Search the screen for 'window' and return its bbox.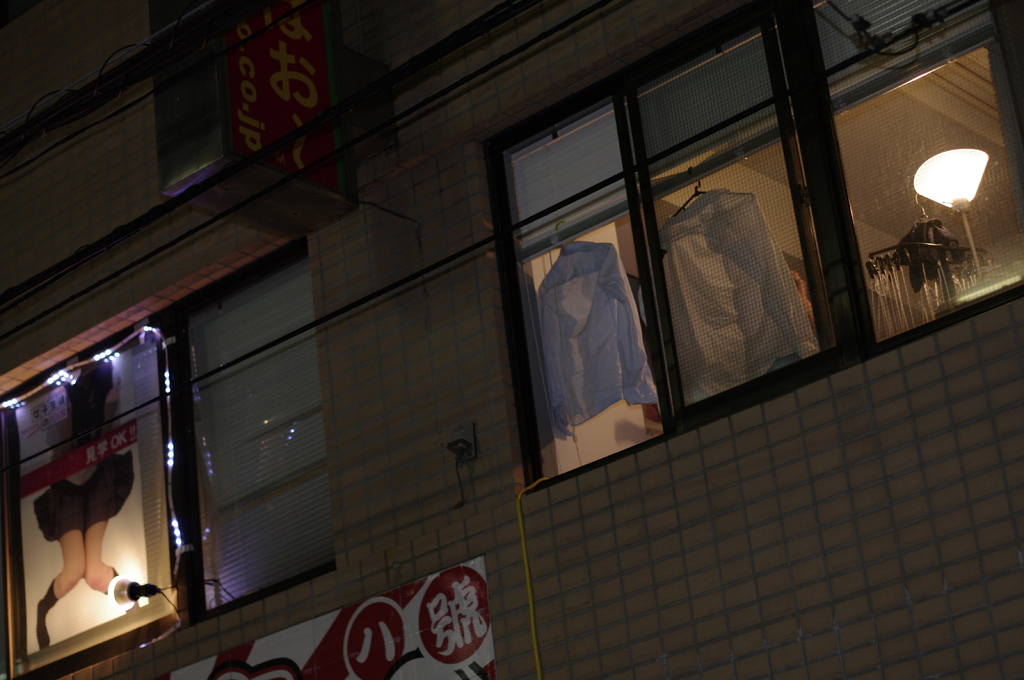
Found: (left=0, top=248, right=339, bottom=674).
